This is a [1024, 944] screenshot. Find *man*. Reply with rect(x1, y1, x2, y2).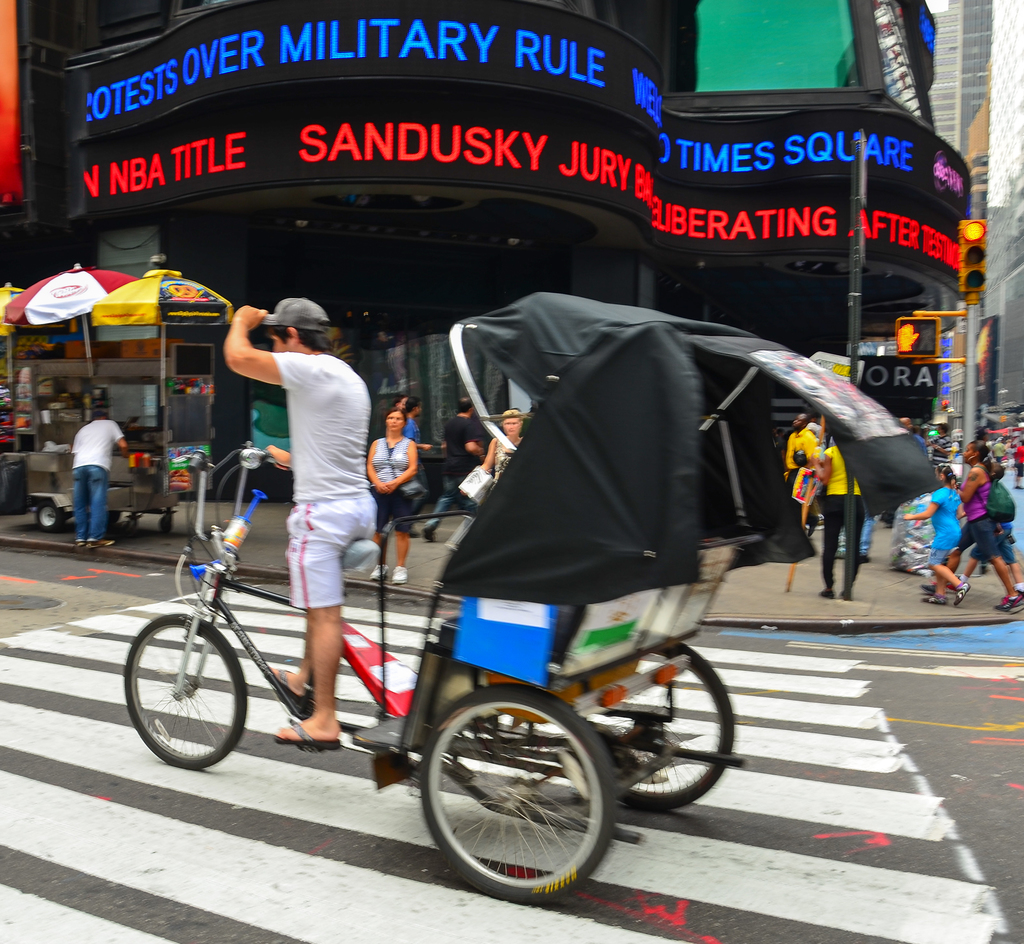
rect(219, 293, 383, 747).
